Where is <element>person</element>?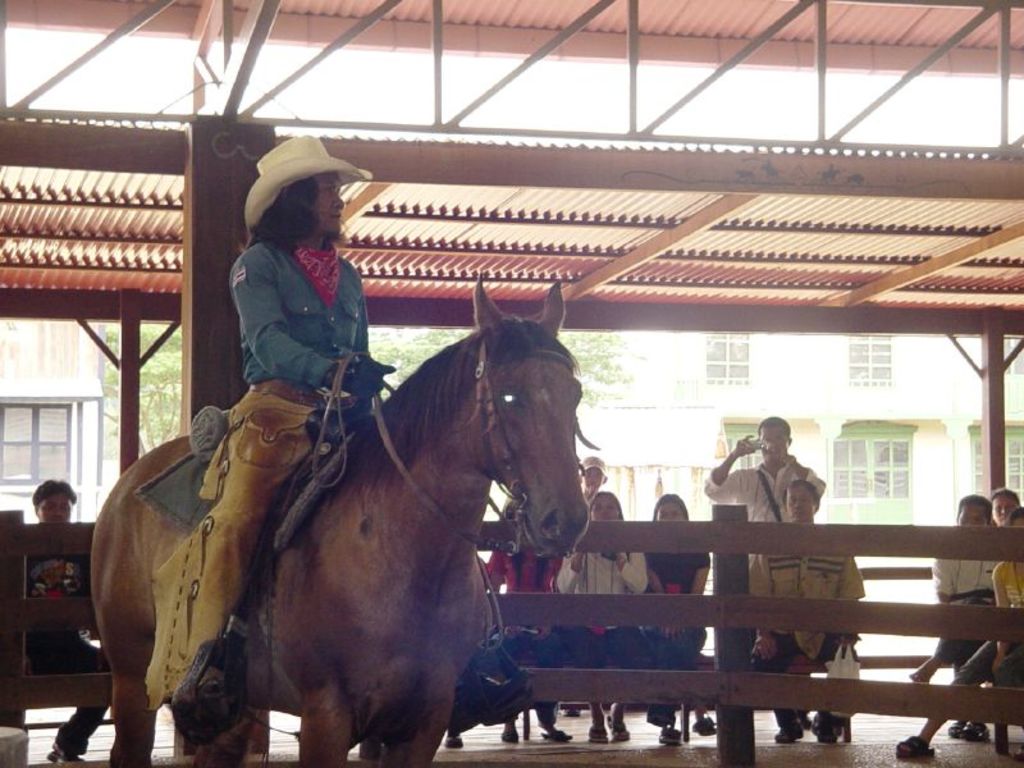
(188,137,384,731).
